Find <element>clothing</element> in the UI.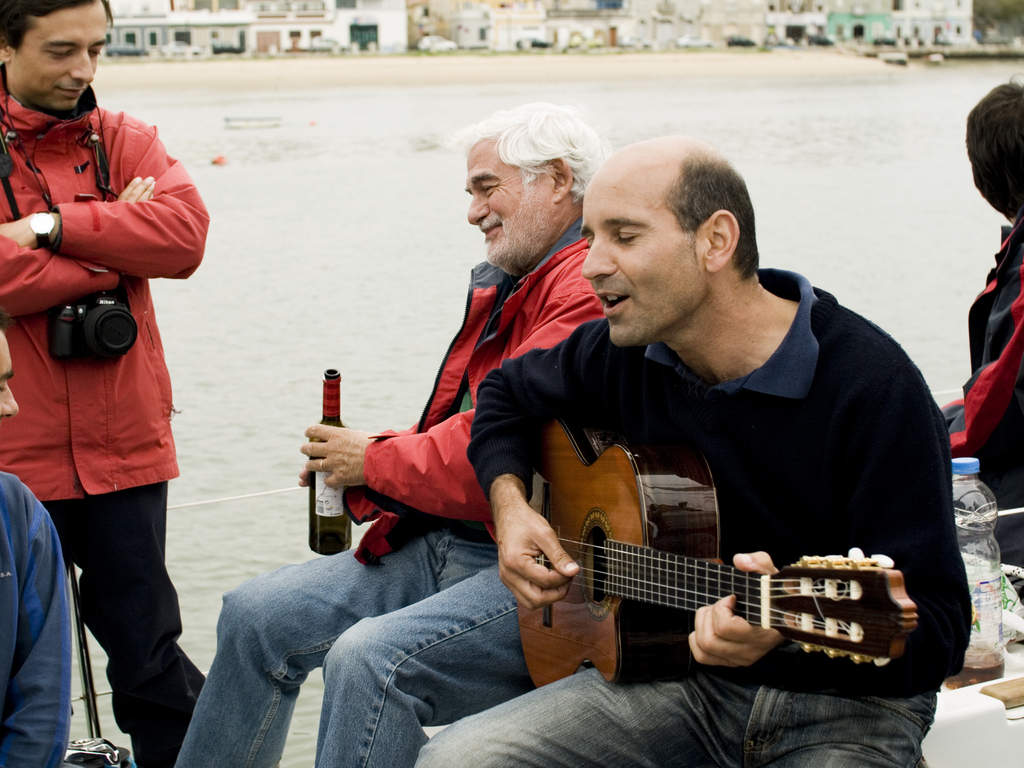
UI element at <region>175, 213, 608, 767</region>.
